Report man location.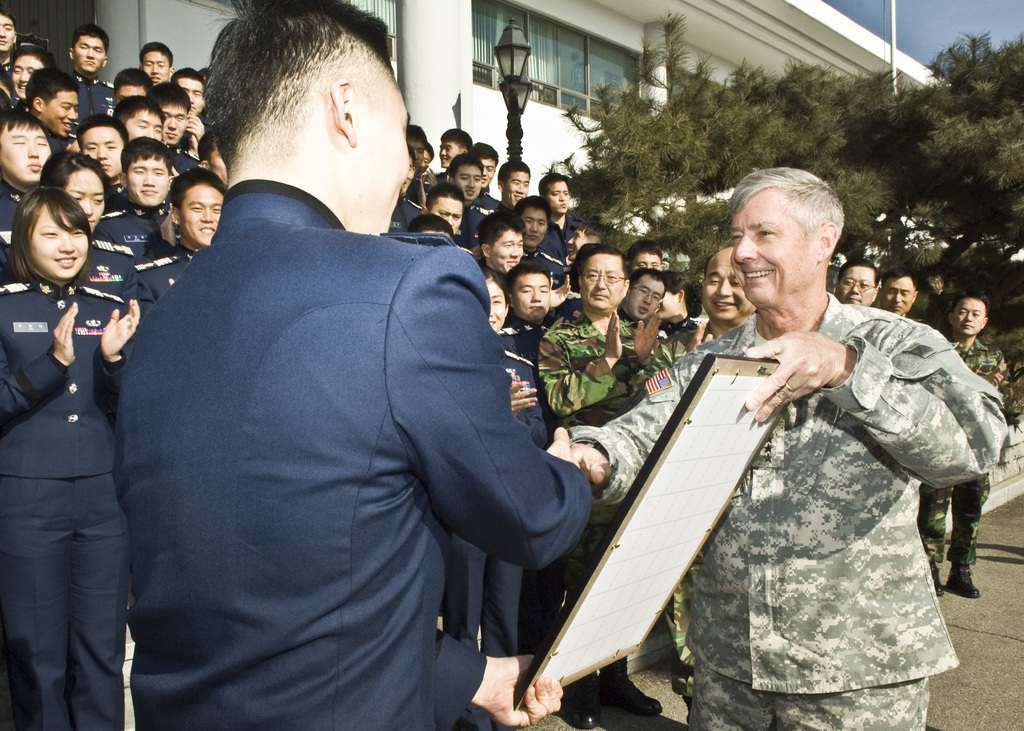
Report: left=120, top=168, right=230, bottom=305.
